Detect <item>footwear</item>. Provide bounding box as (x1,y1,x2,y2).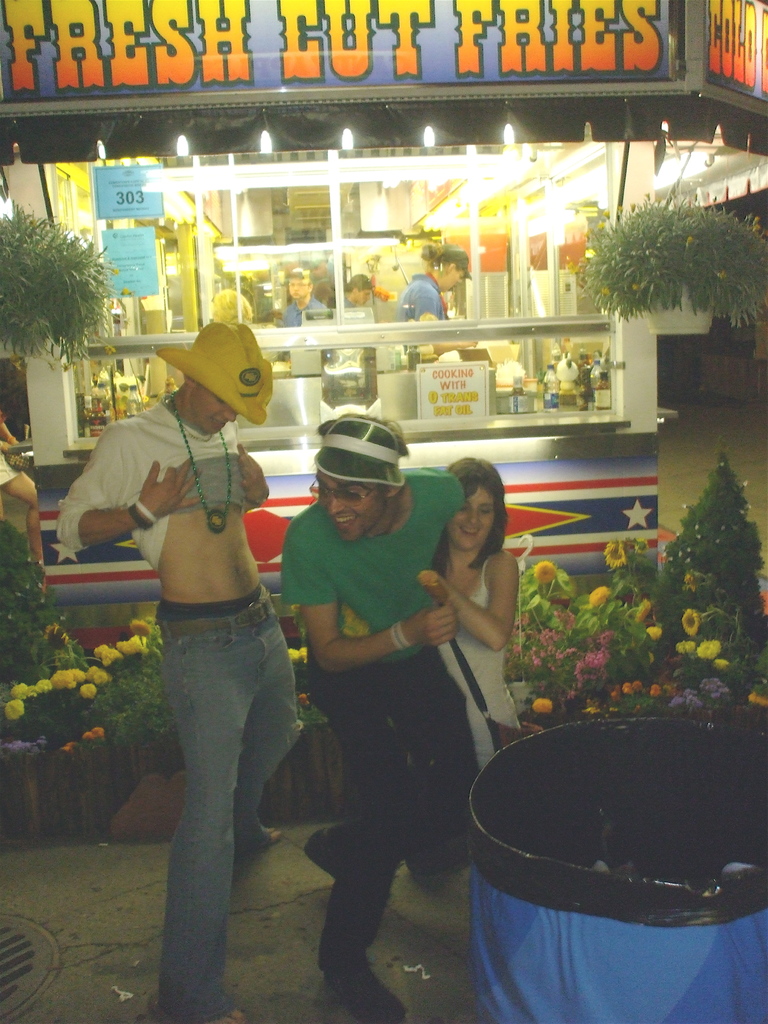
(323,962,410,1023).
